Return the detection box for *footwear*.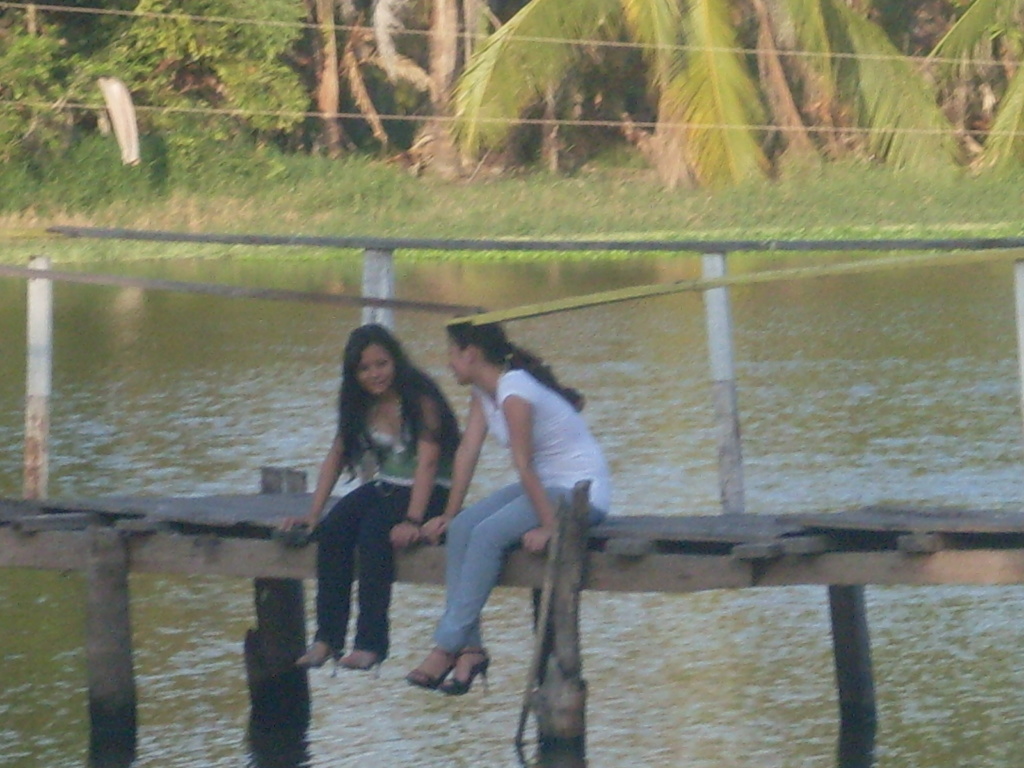
x1=403, y1=646, x2=454, y2=696.
